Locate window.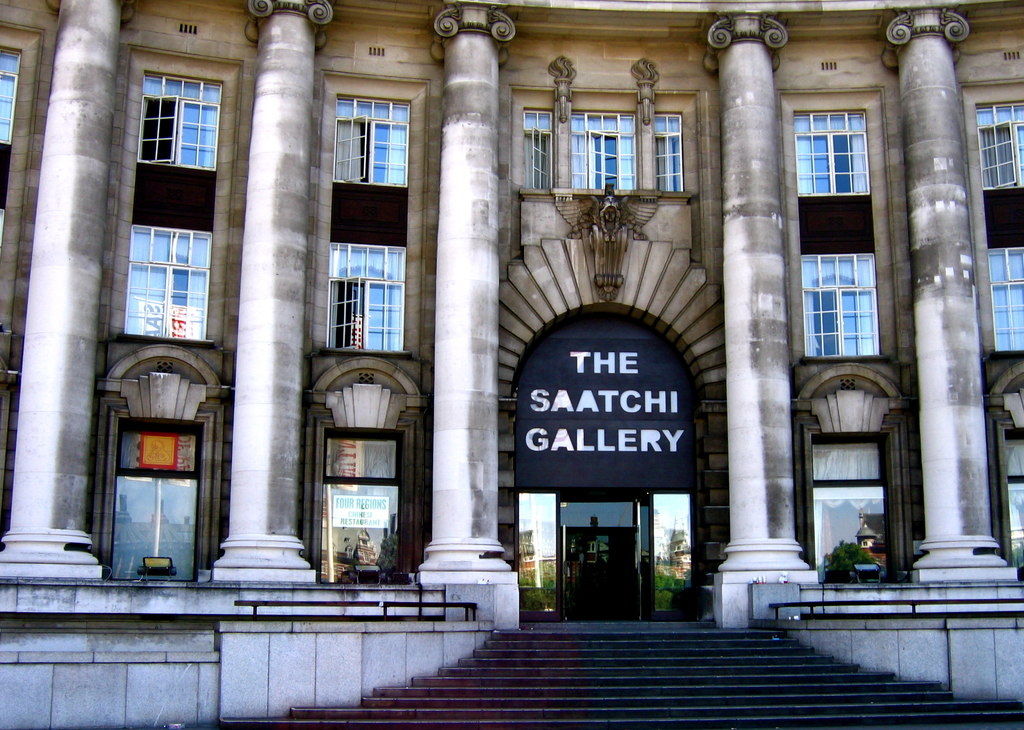
Bounding box: x1=337, y1=99, x2=405, y2=183.
